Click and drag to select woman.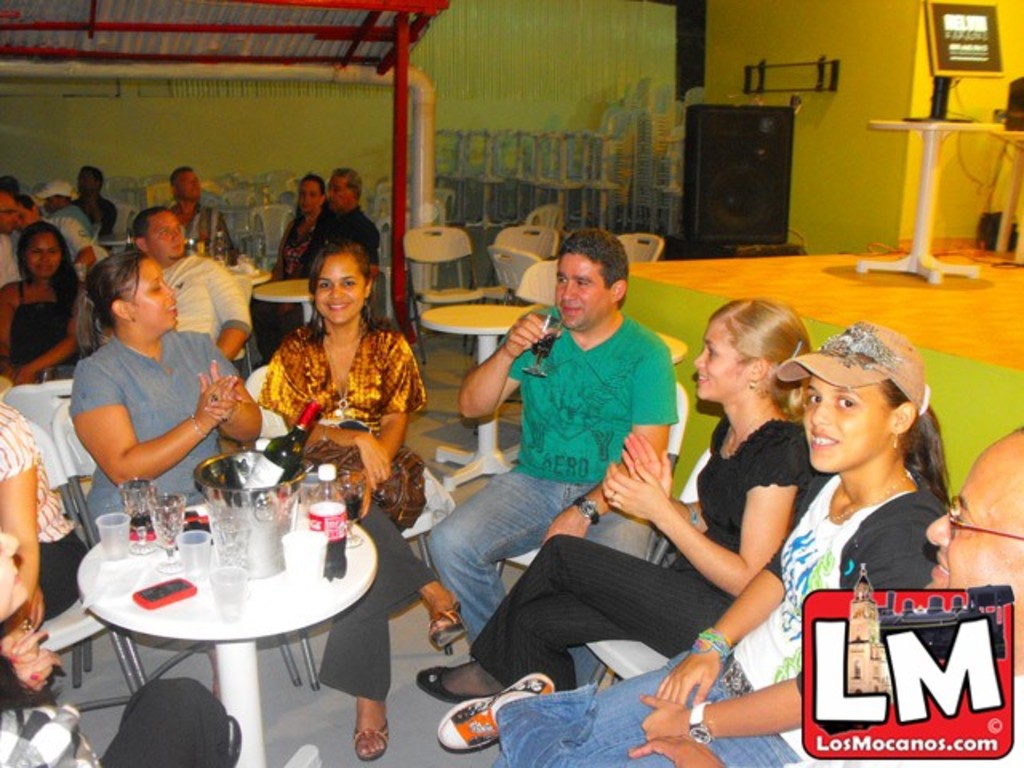
Selection: box(0, 219, 86, 392).
